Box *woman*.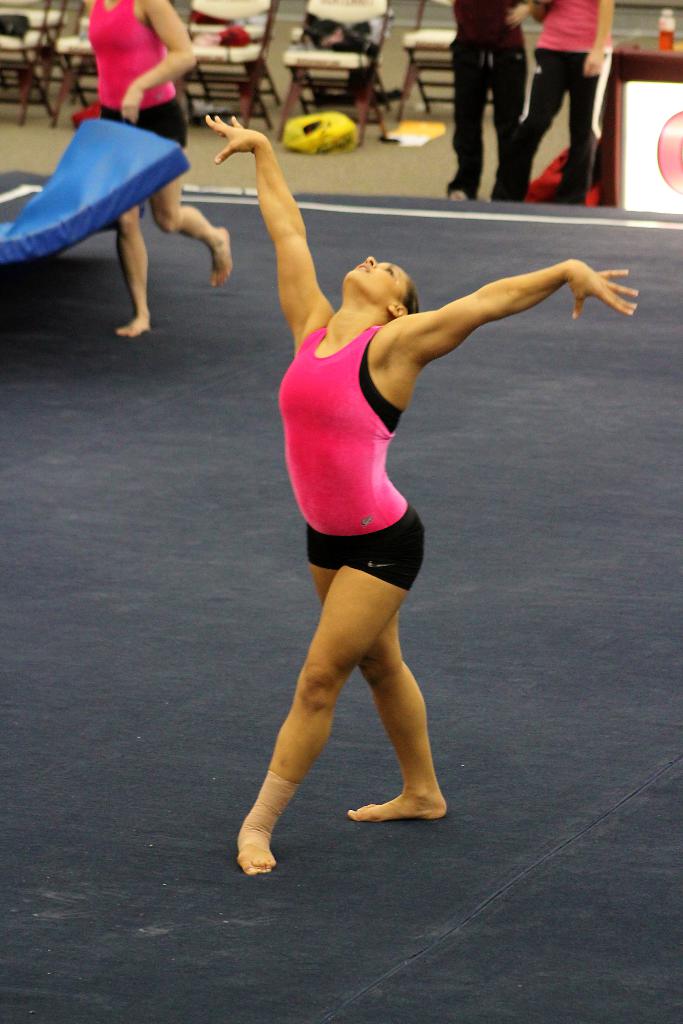
[left=242, top=119, right=586, bottom=874].
